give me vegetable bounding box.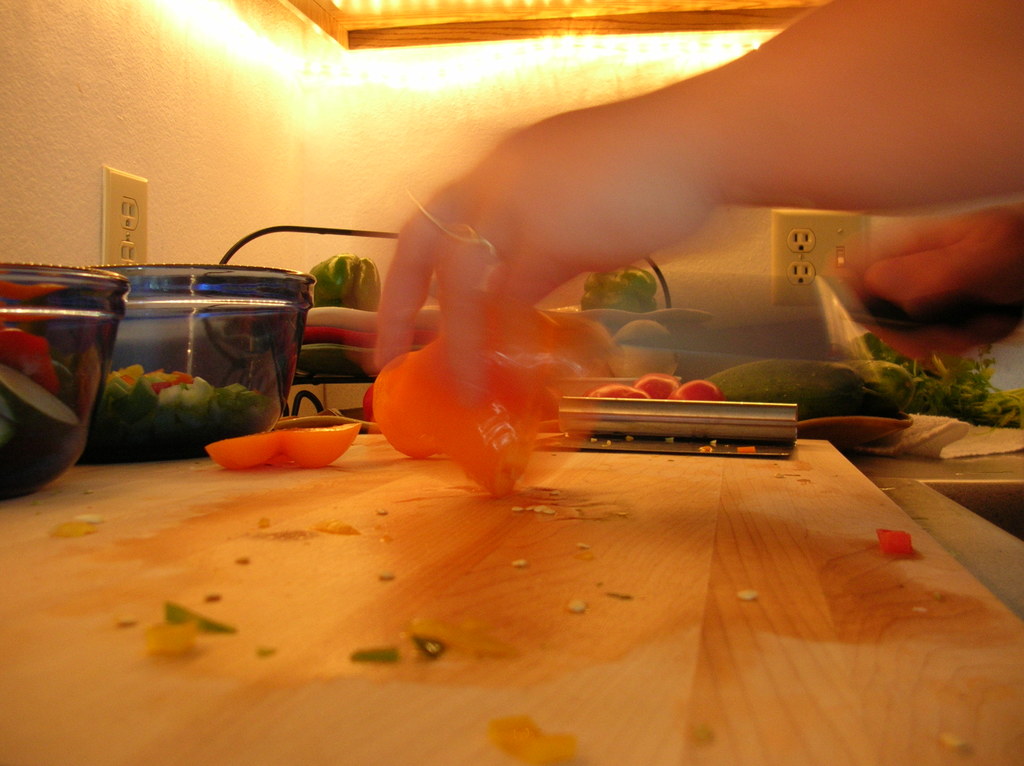
bbox=(709, 355, 862, 413).
